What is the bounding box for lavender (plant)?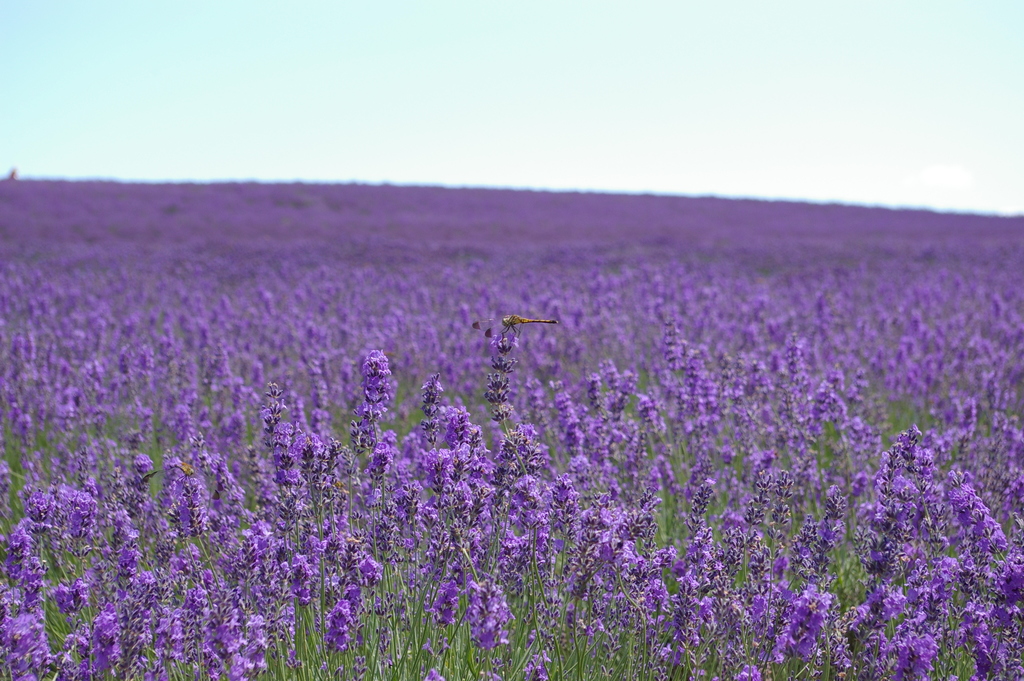
box=[182, 592, 215, 669].
